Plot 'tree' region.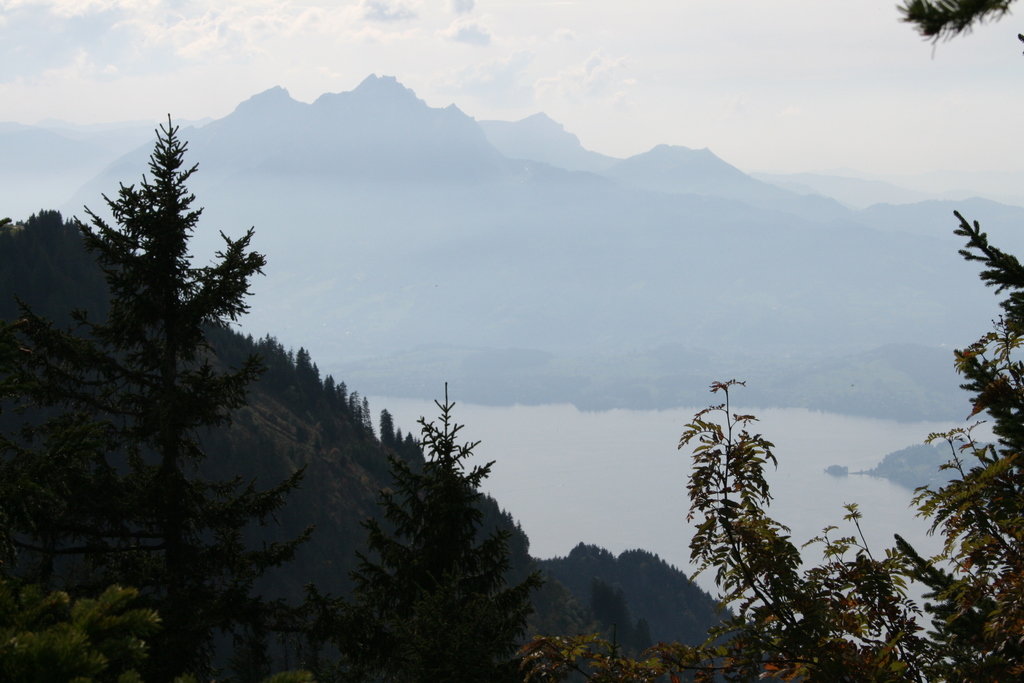
Plotted at locate(890, 0, 1018, 58).
